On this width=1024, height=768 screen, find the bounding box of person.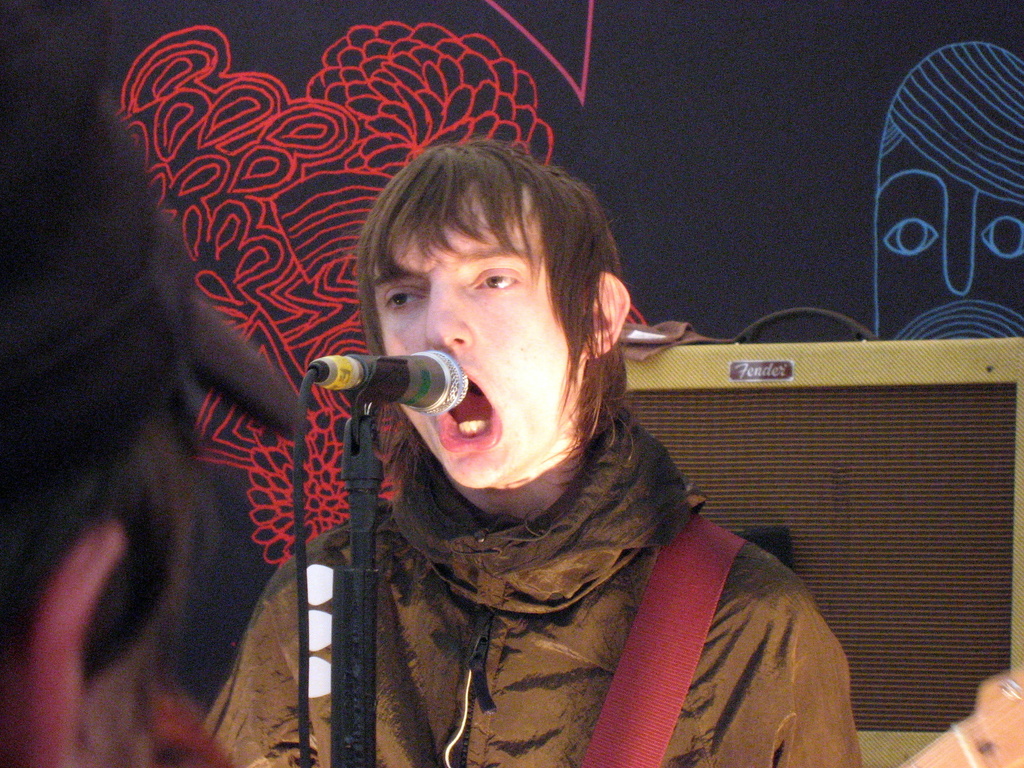
Bounding box: l=0, t=0, r=319, b=767.
